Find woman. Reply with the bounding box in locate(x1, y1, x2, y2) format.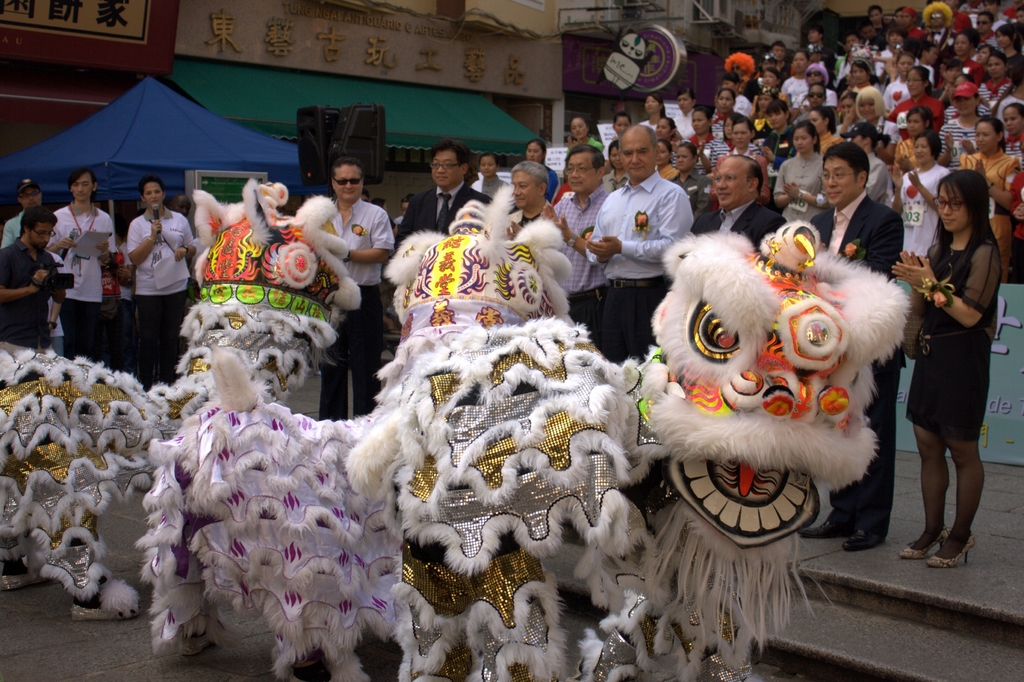
locate(896, 54, 911, 81).
